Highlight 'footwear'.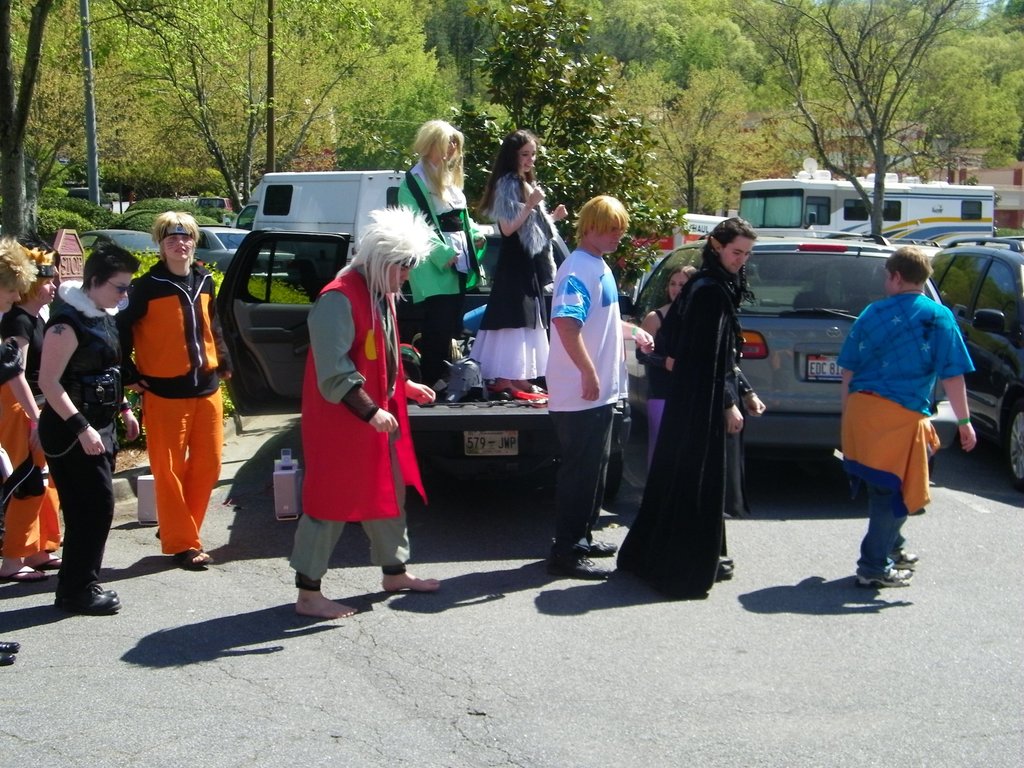
Highlighted region: bbox=(870, 560, 909, 582).
